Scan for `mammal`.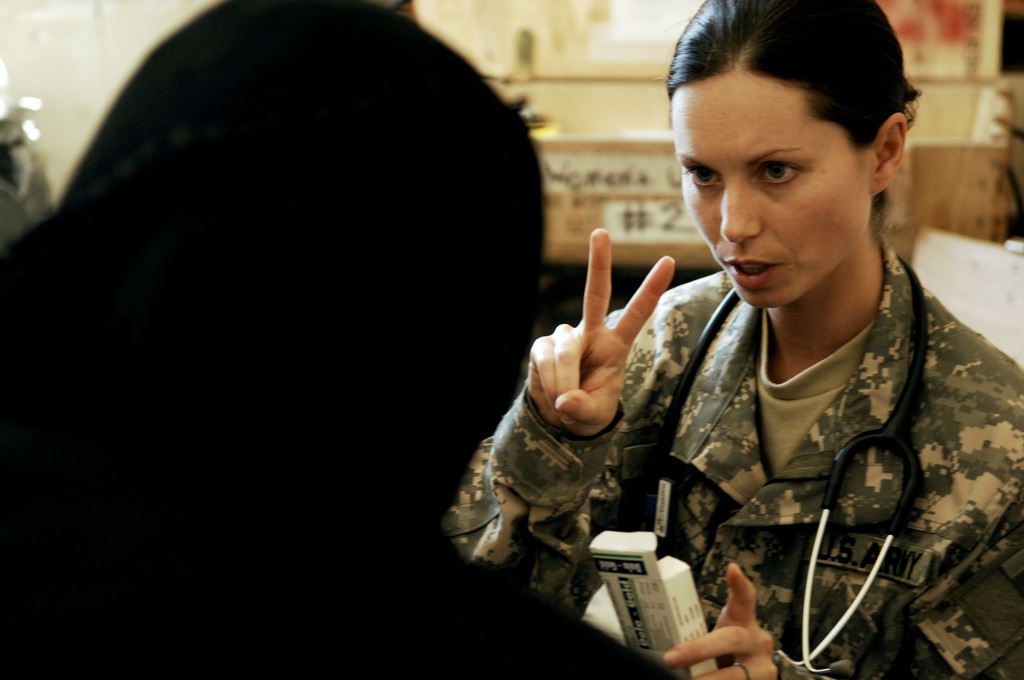
Scan result: box(378, 57, 982, 658).
